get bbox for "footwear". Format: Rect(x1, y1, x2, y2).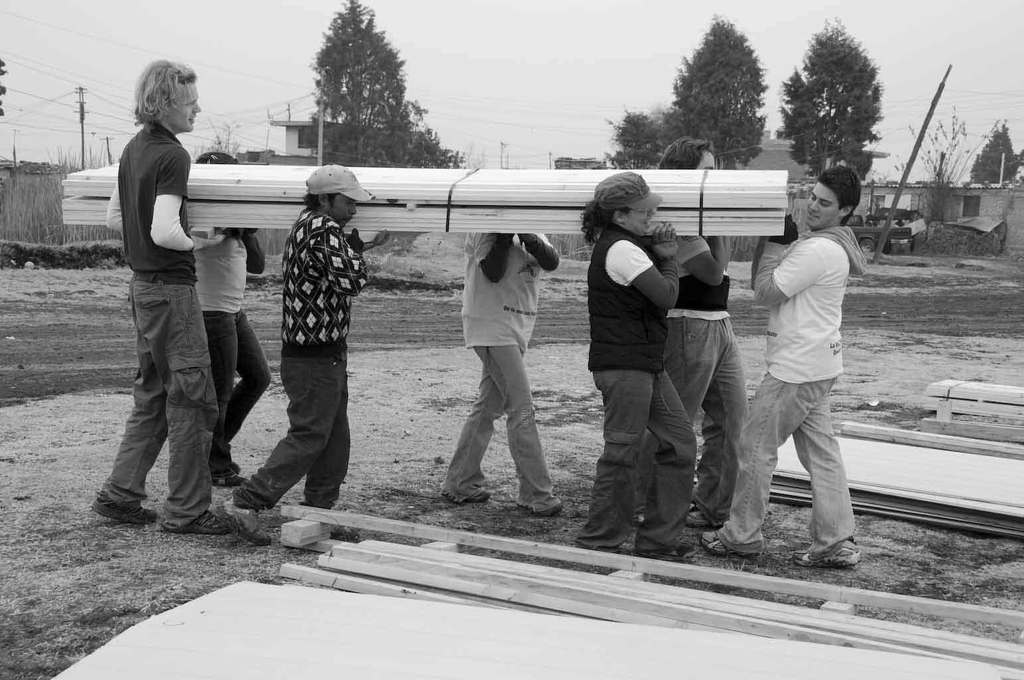
Rect(514, 495, 560, 513).
